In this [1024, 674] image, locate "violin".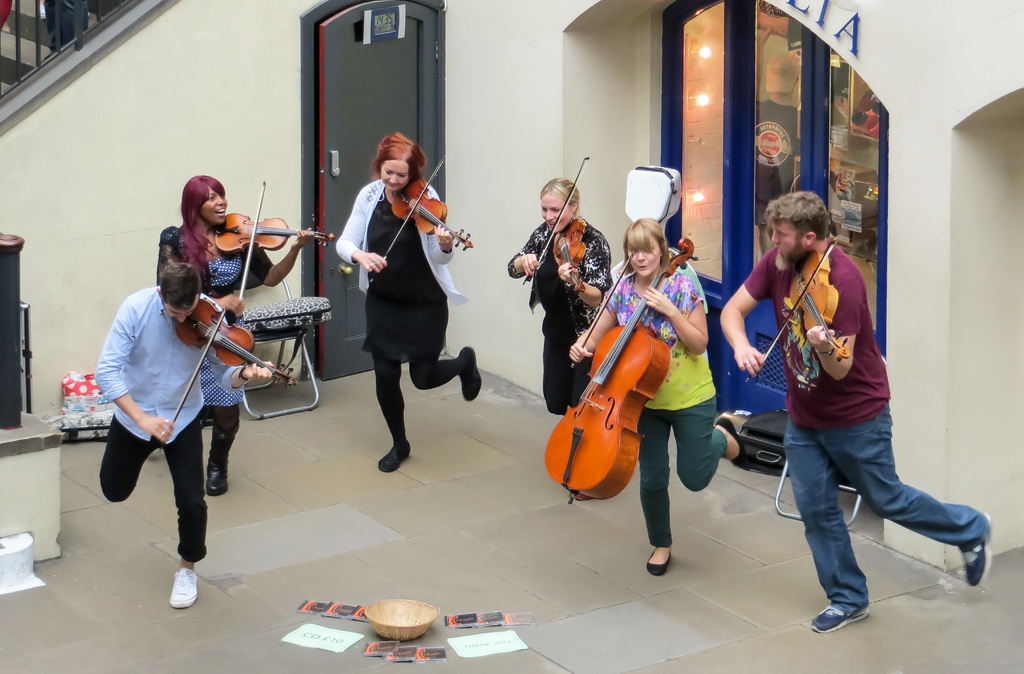
Bounding box: 216:179:336:300.
